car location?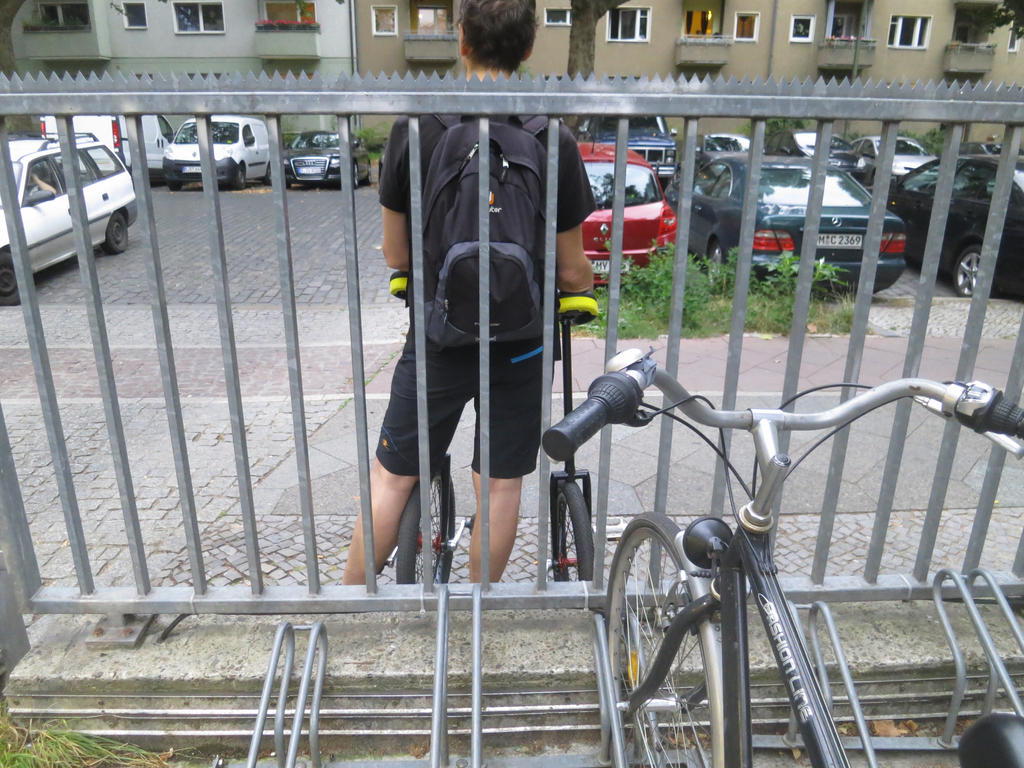
[484,143,673,288]
